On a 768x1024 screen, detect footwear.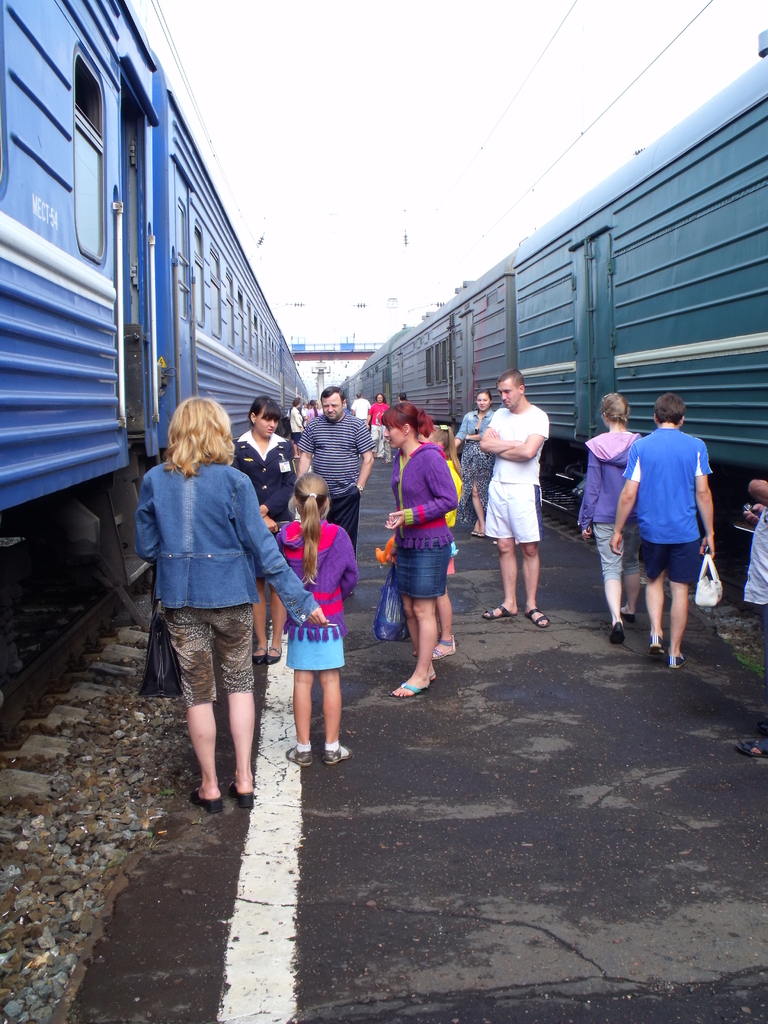
<bbox>625, 601, 637, 622</bbox>.
